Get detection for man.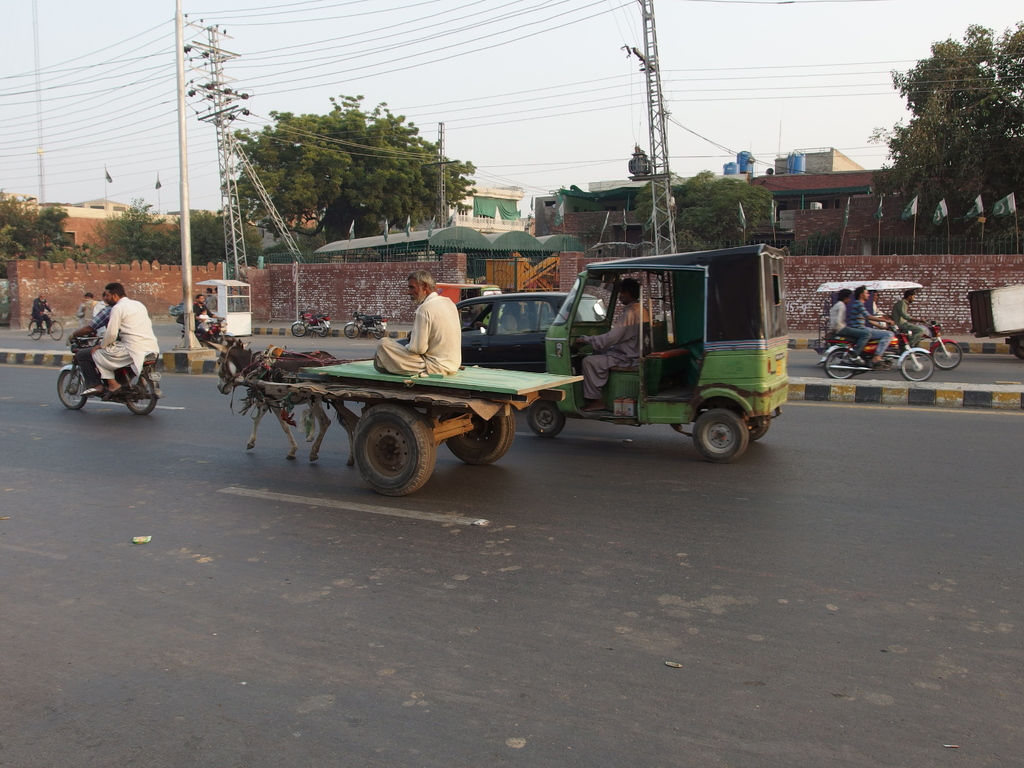
Detection: <region>375, 268, 461, 374</region>.
